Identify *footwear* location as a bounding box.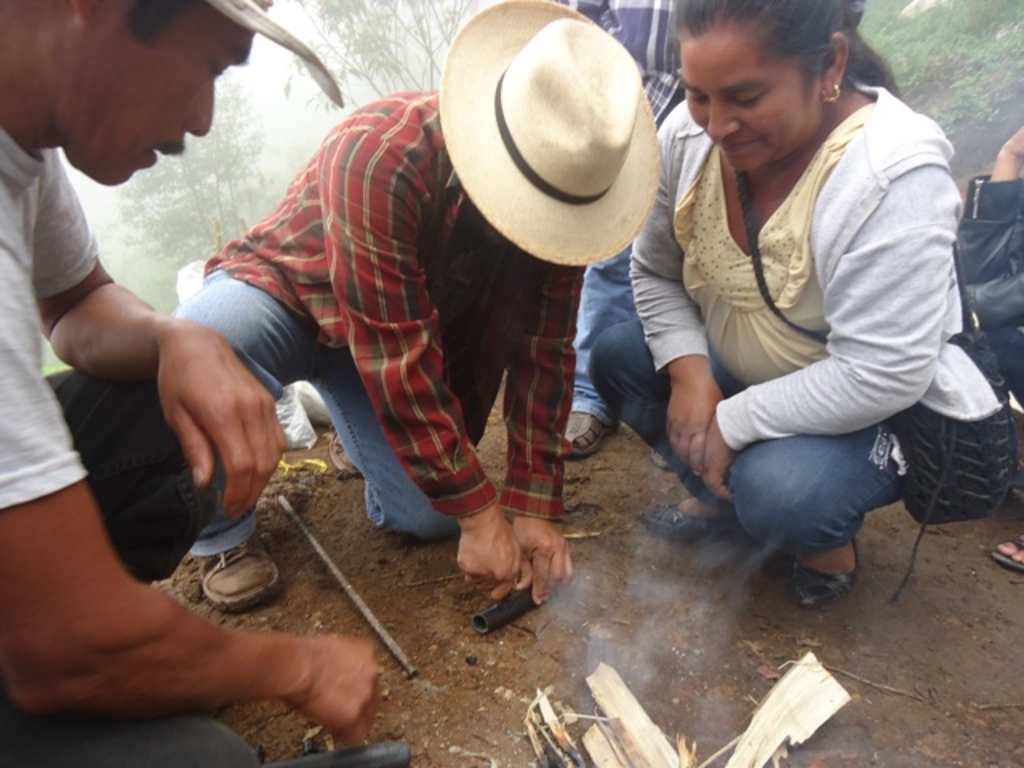
locate(632, 488, 741, 530).
